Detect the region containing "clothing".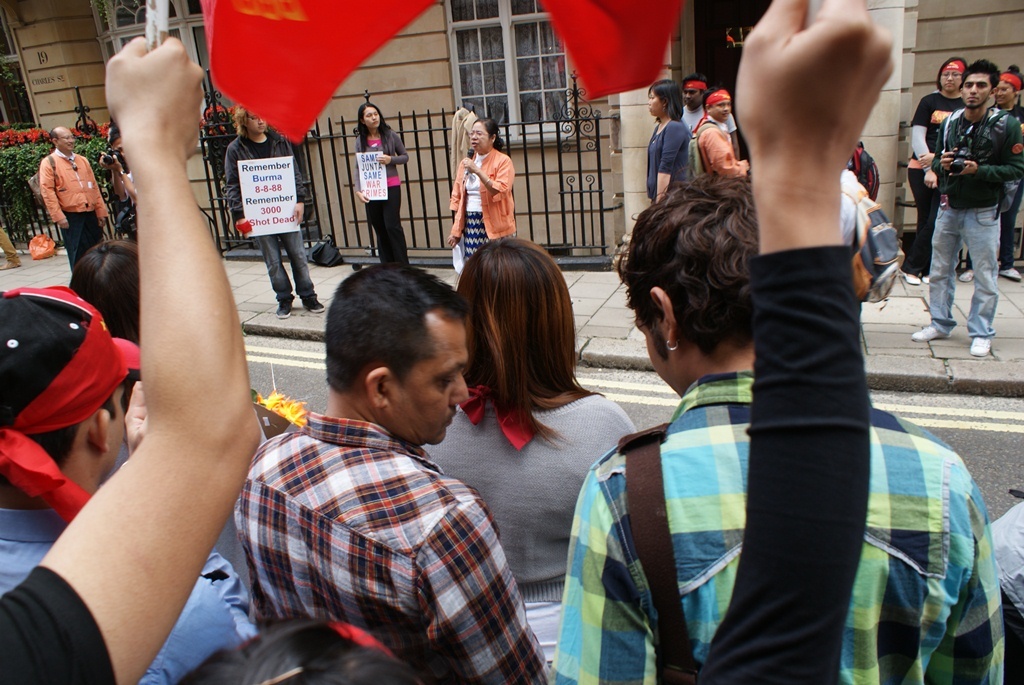
left=925, top=110, right=1023, bottom=337.
